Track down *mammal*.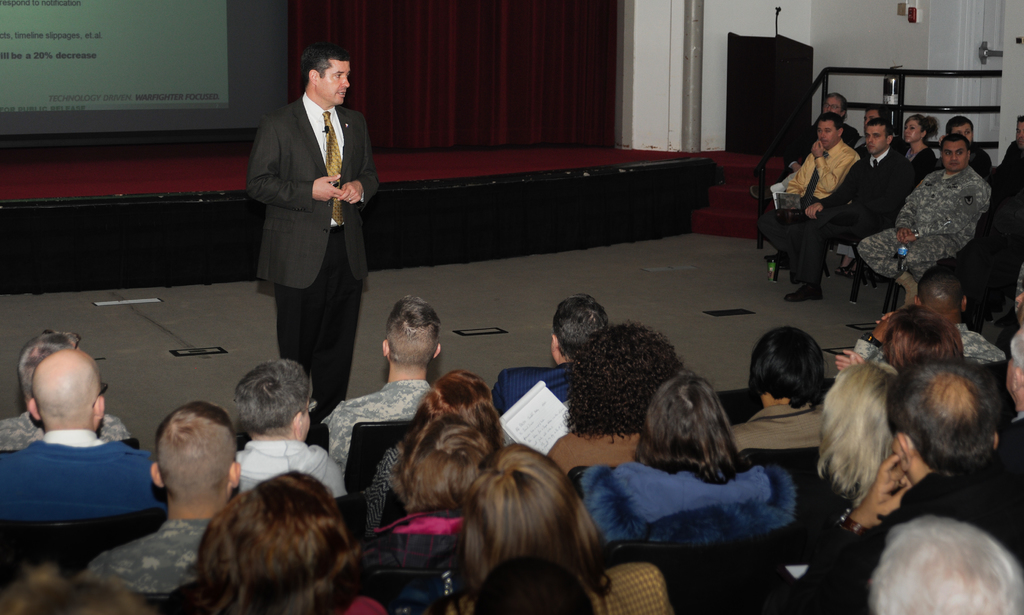
Tracked to pyautogui.locateOnScreen(933, 113, 984, 186).
